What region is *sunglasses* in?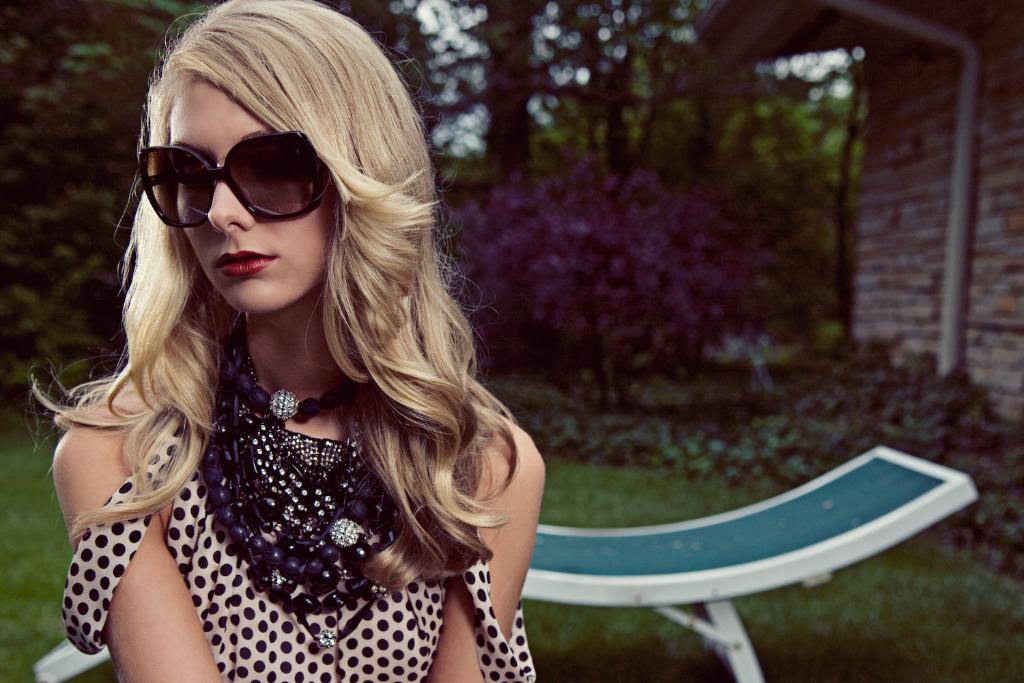
Rect(143, 127, 330, 228).
